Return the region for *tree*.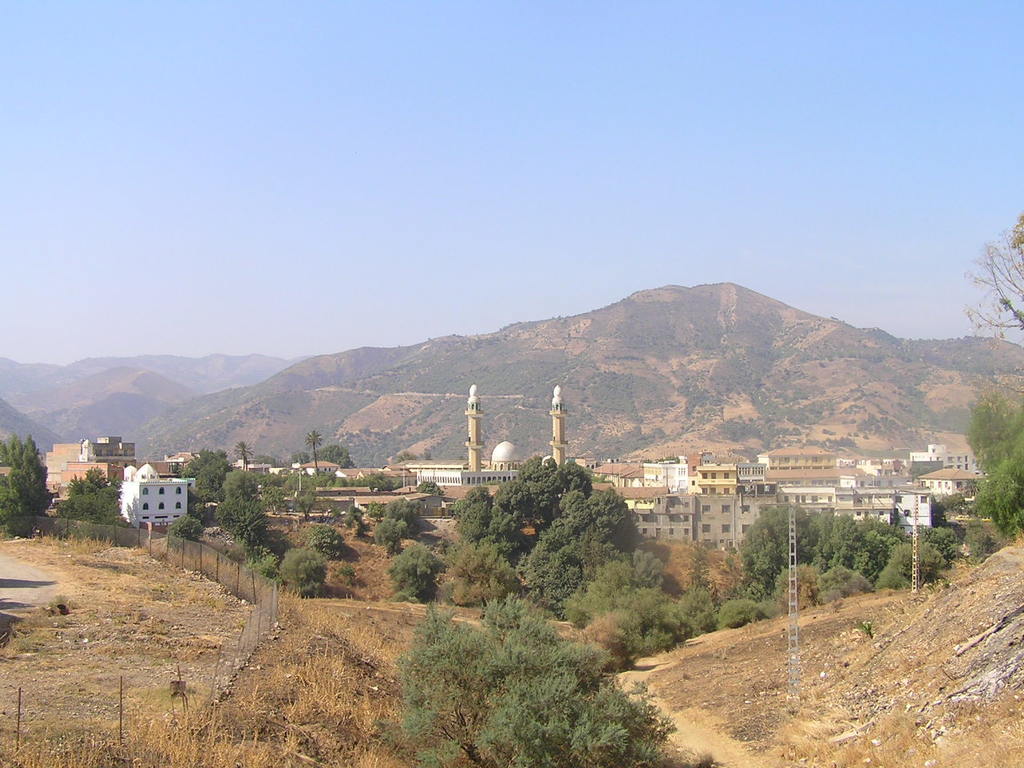
416, 480, 440, 498.
